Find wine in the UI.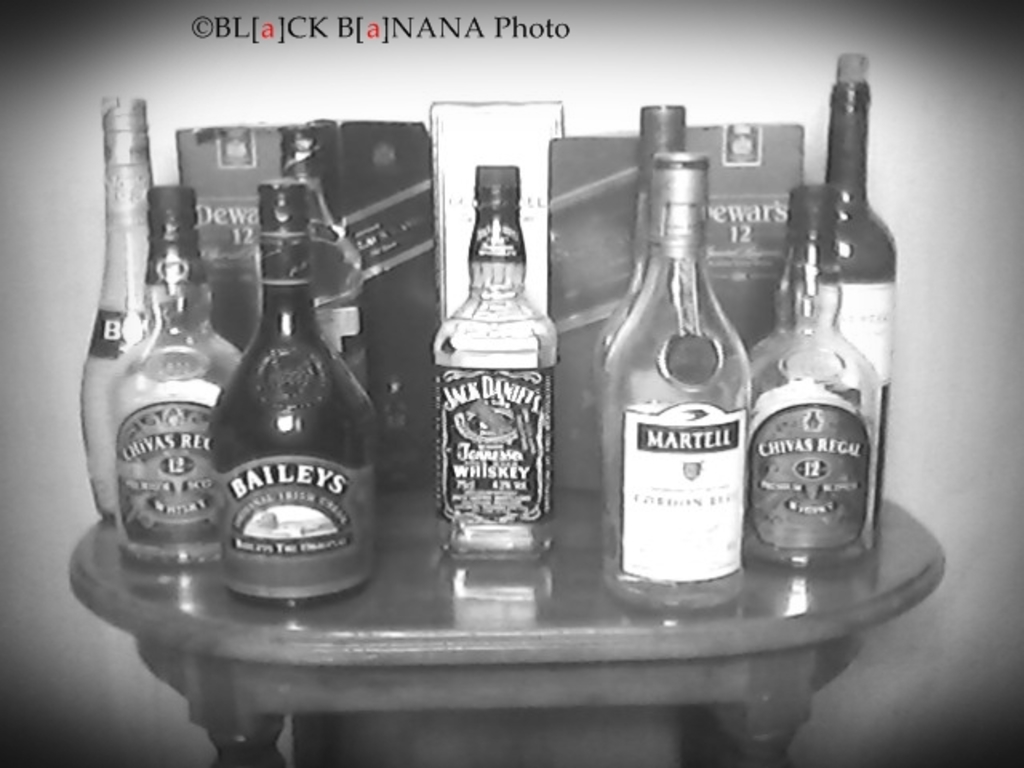
UI element at (74, 91, 171, 514).
